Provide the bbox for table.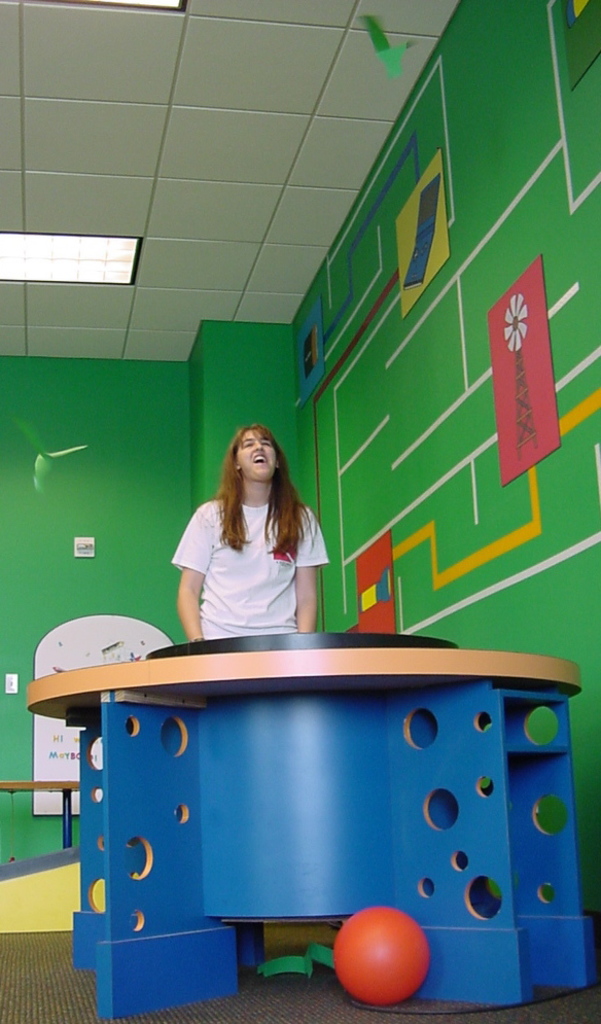
x1=20, y1=624, x2=600, y2=1020.
